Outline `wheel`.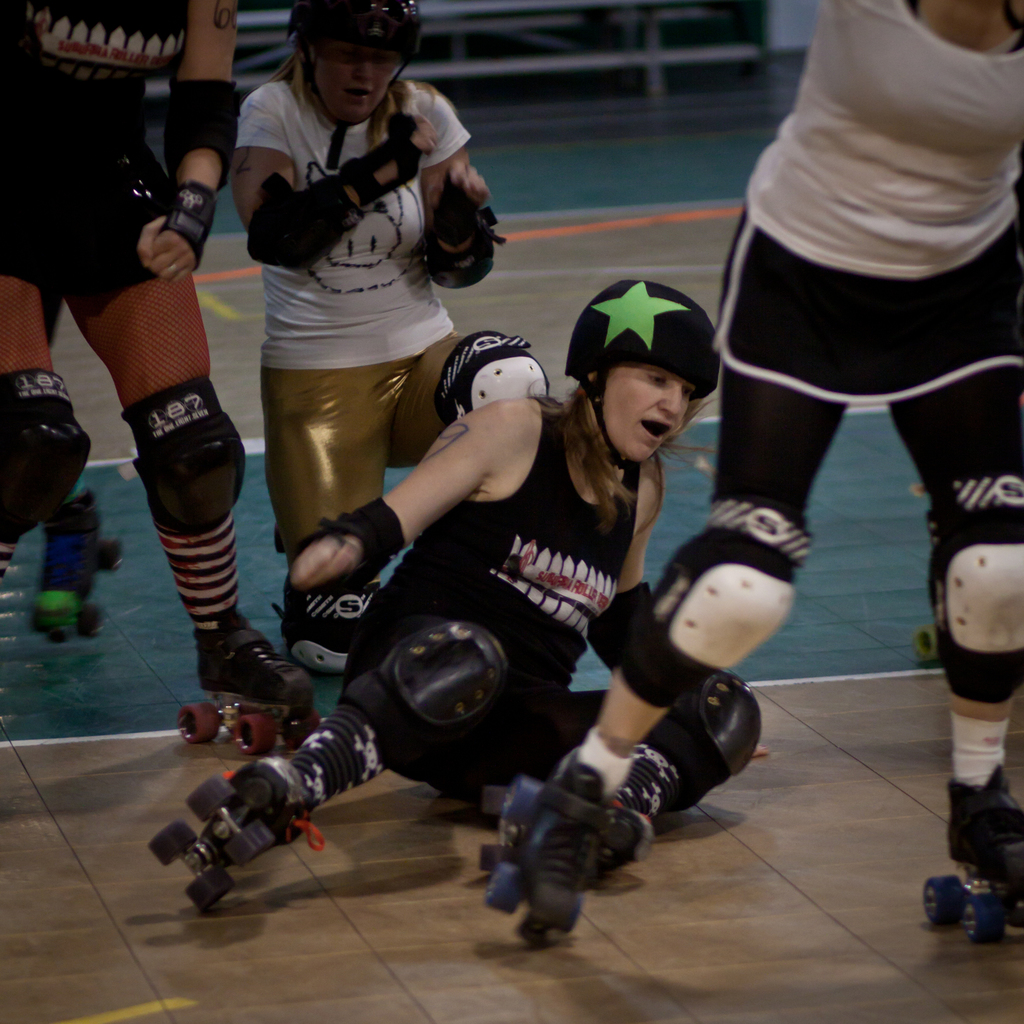
Outline: detection(179, 703, 223, 747).
